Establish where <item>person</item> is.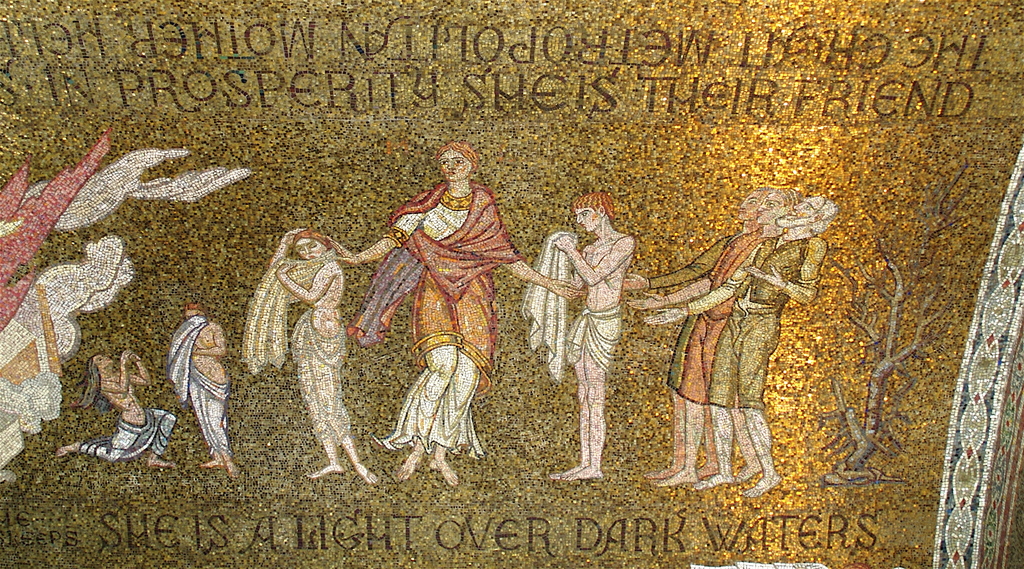
Established at detection(58, 345, 178, 469).
